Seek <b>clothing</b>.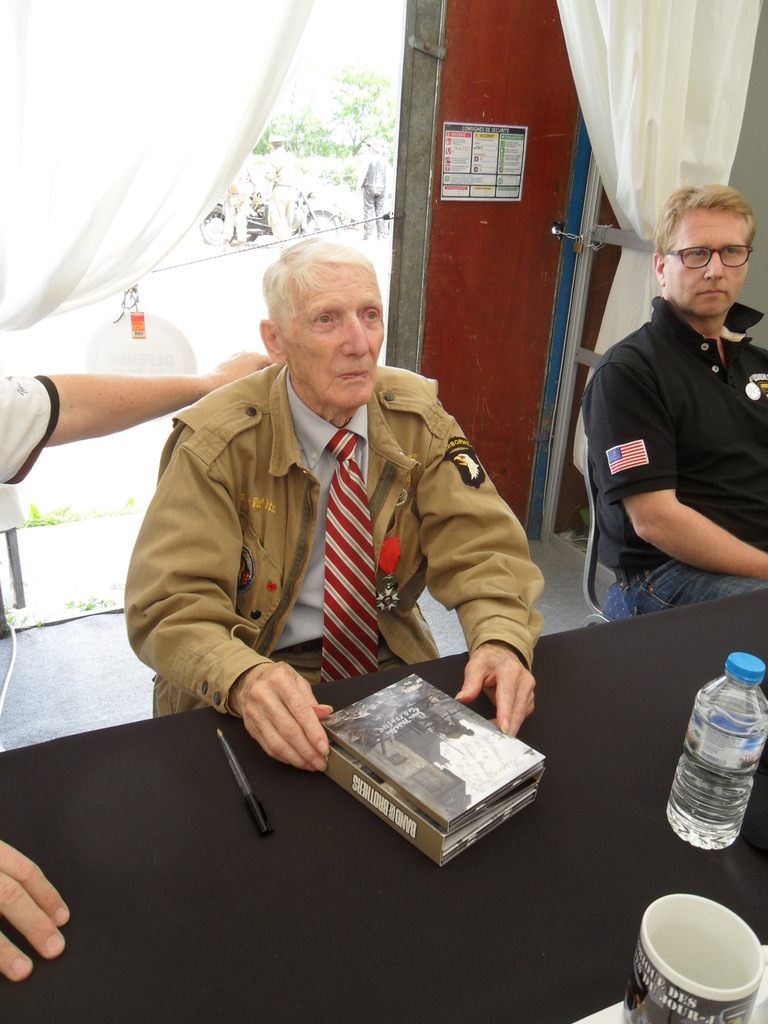
x1=122 y1=355 x2=543 y2=724.
